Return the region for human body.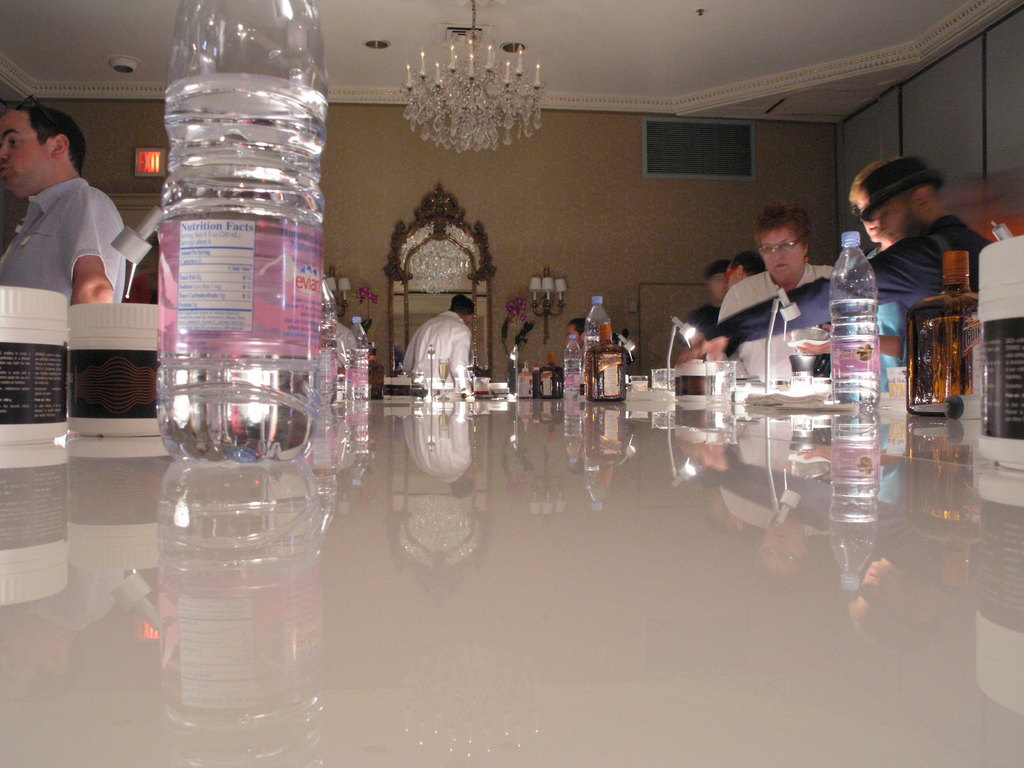
box(682, 240, 764, 365).
